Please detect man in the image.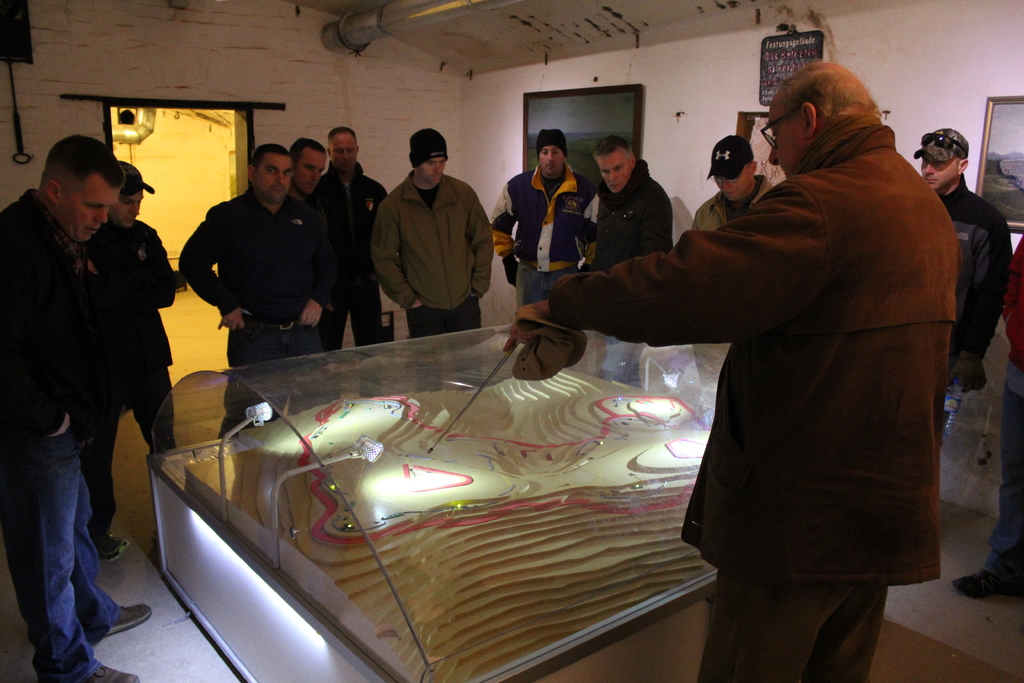
pyautogui.locateOnScreen(289, 136, 329, 203).
